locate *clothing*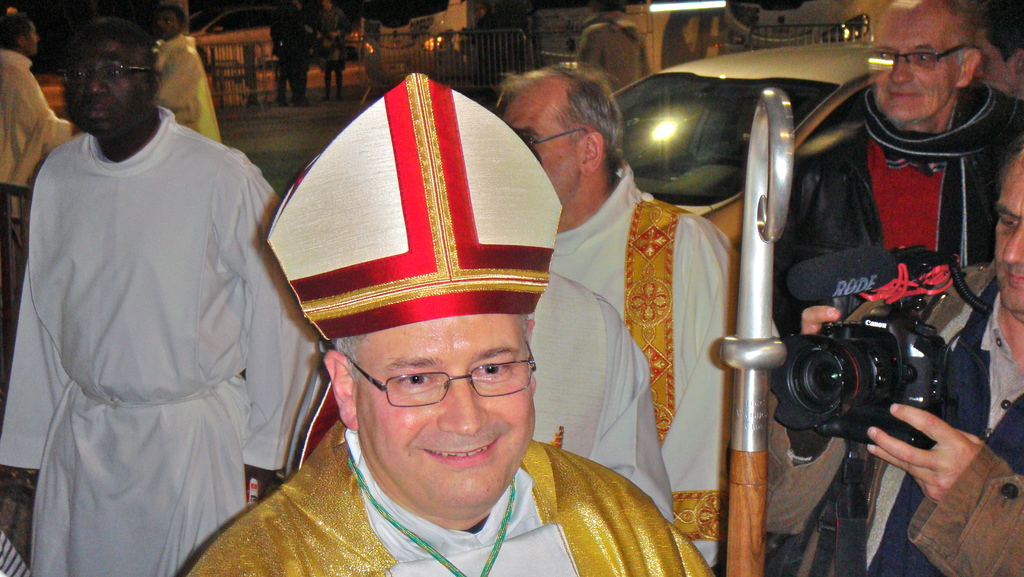
[0, 39, 93, 236]
